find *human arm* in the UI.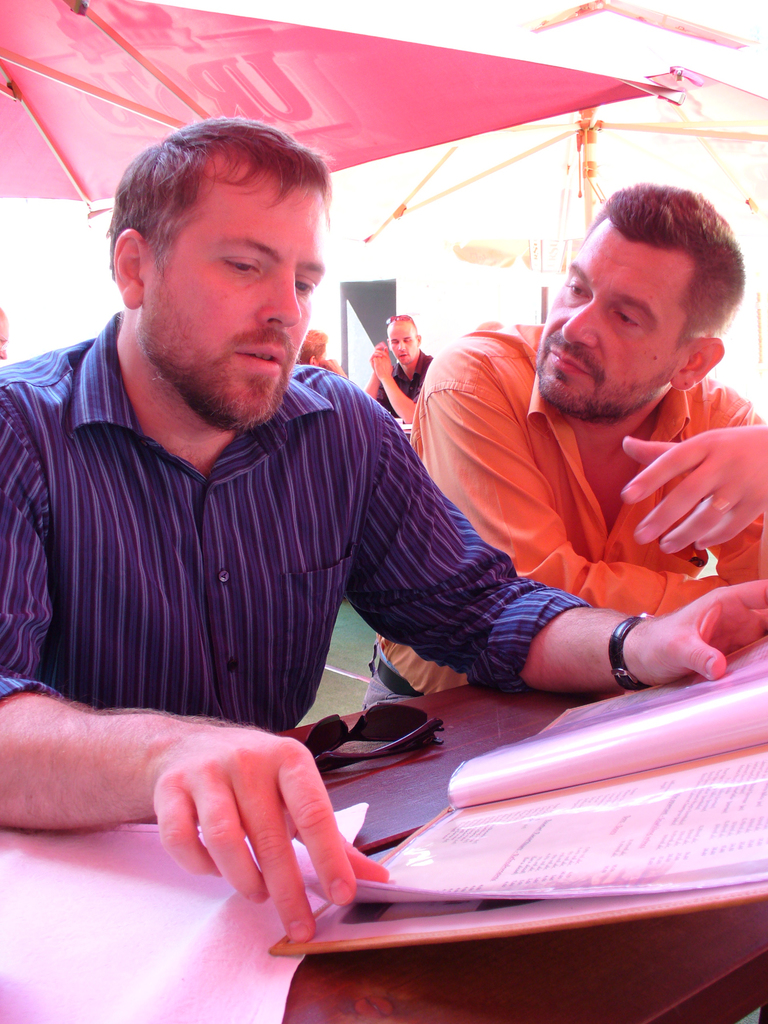
UI element at {"left": 311, "top": 353, "right": 348, "bottom": 374}.
